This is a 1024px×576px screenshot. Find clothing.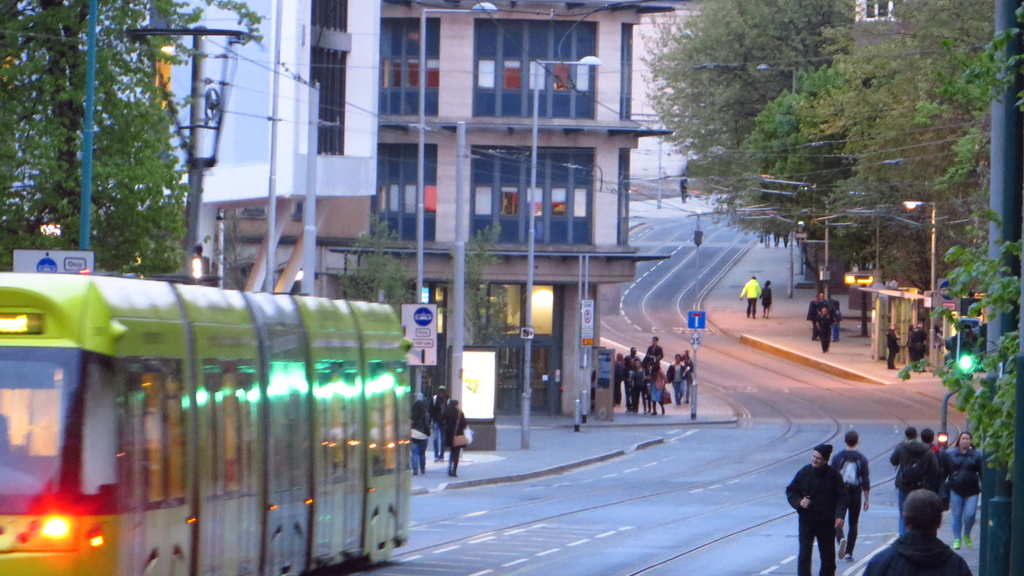
Bounding box: 408 408 433 440.
